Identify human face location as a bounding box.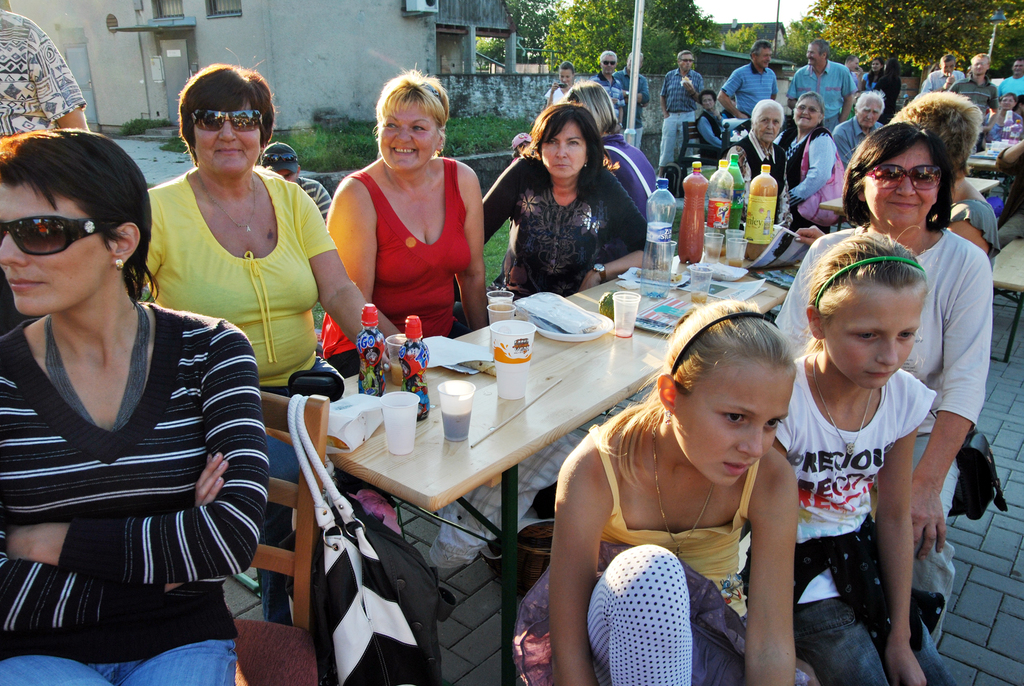
[823,289,922,389].
